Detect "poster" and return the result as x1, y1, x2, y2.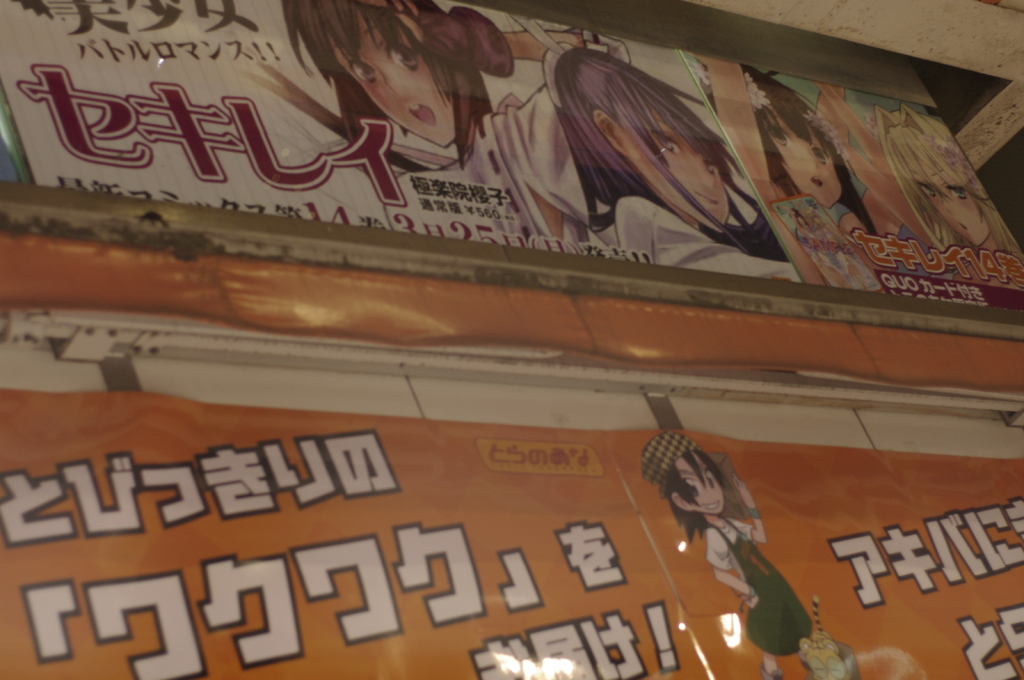
0, 0, 1023, 679.
